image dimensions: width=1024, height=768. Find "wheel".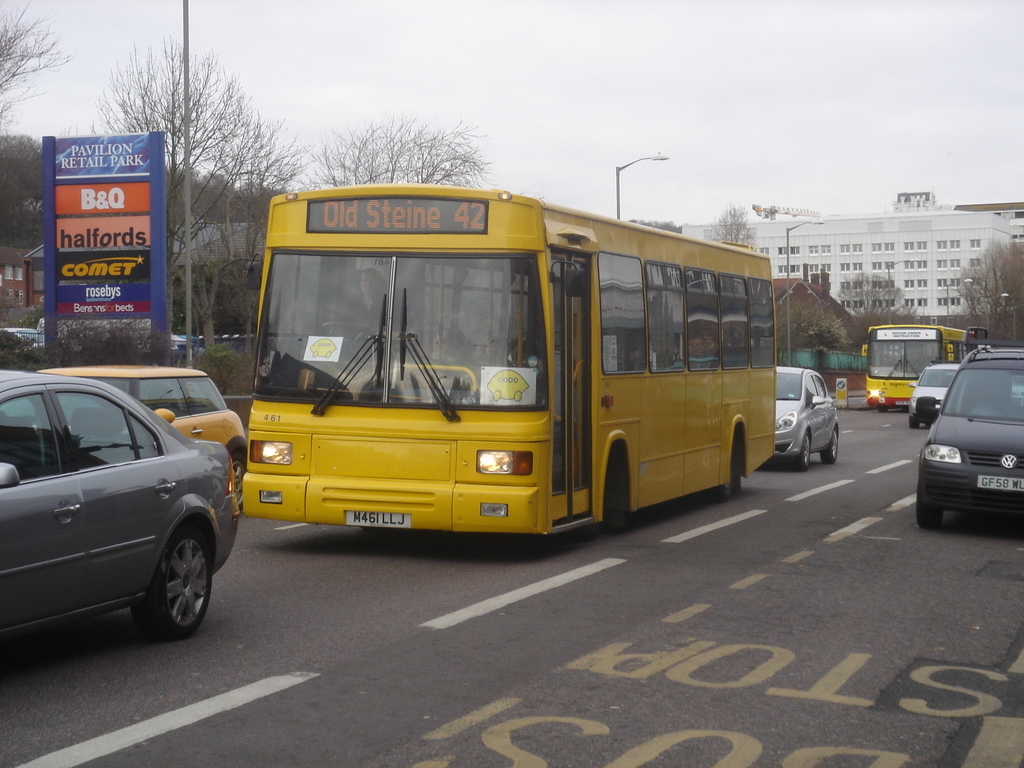
Rect(123, 527, 197, 643).
